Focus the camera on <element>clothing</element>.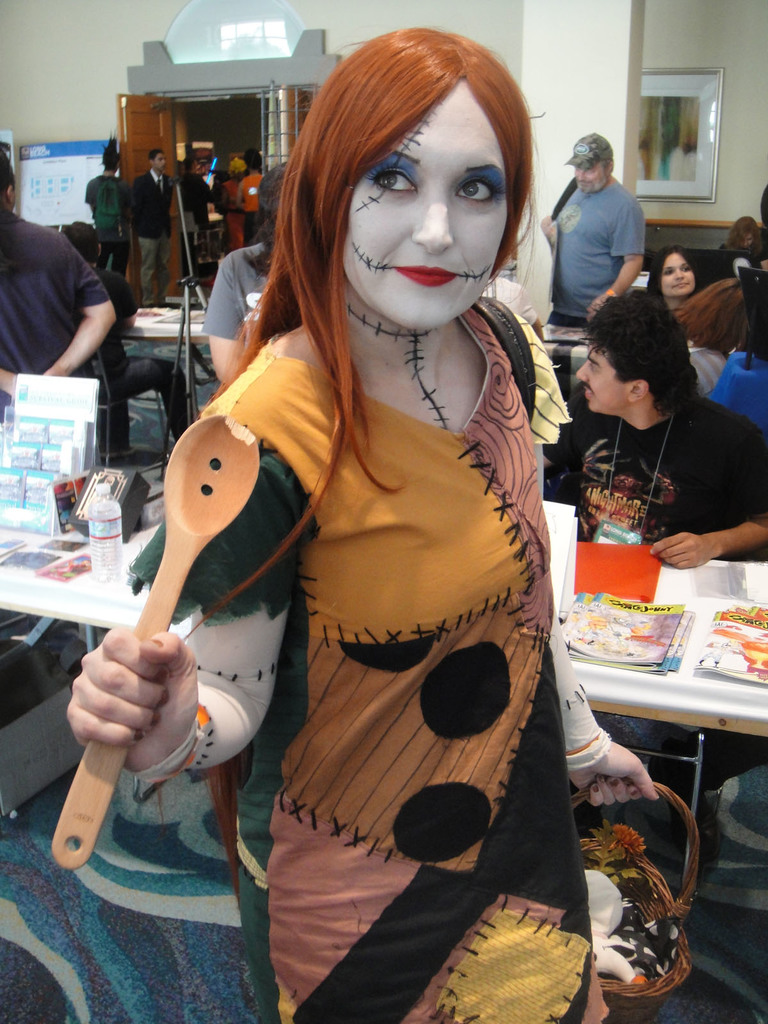
Focus region: 133, 173, 177, 305.
